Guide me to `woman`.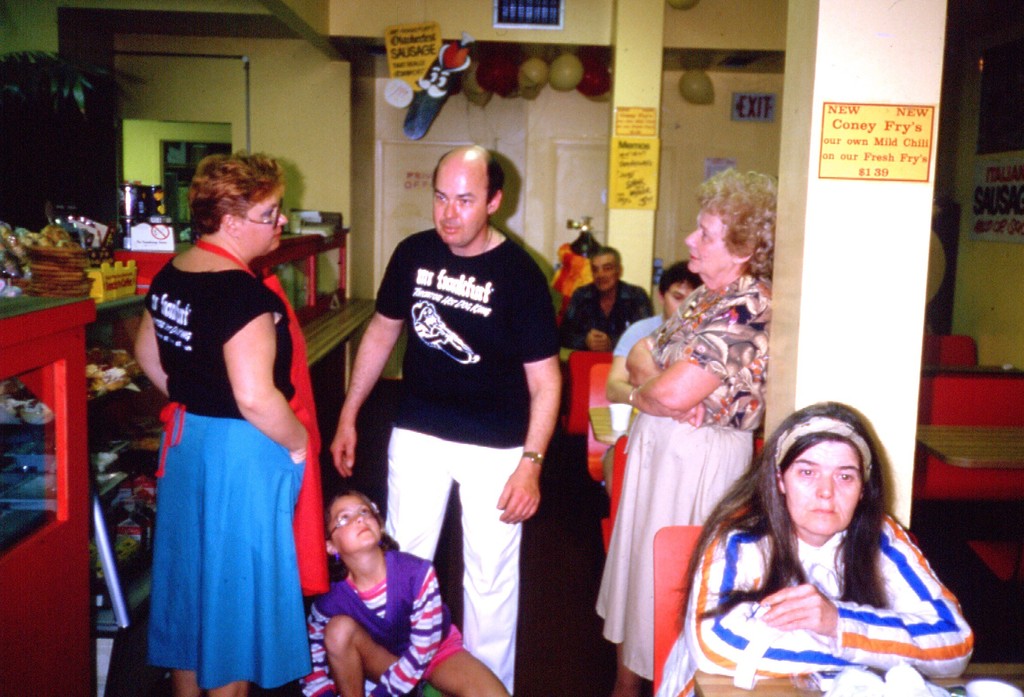
Guidance: x1=671 y1=405 x2=933 y2=693.
